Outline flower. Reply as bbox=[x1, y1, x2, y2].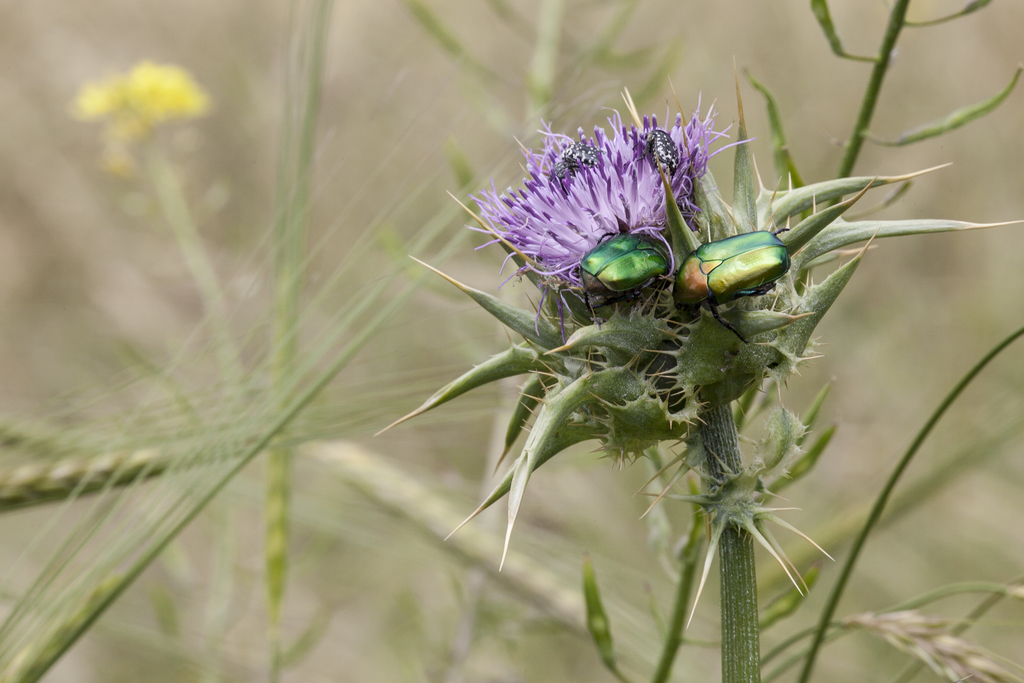
bbox=[133, 58, 214, 118].
